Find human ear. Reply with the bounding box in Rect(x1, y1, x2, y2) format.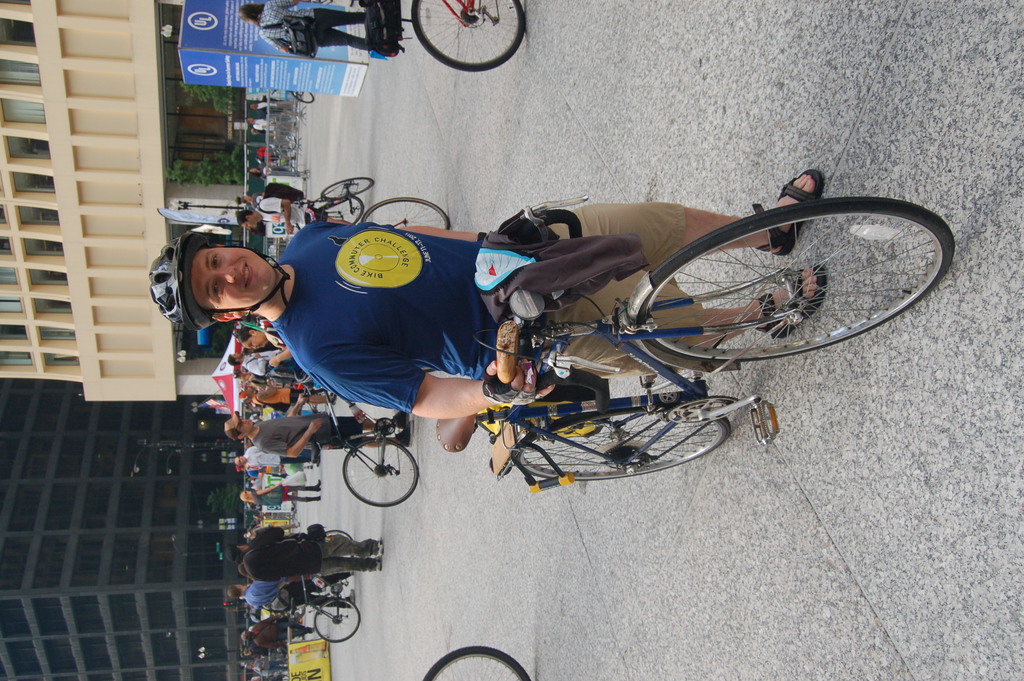
Rect(212, 311, 242, 321).
